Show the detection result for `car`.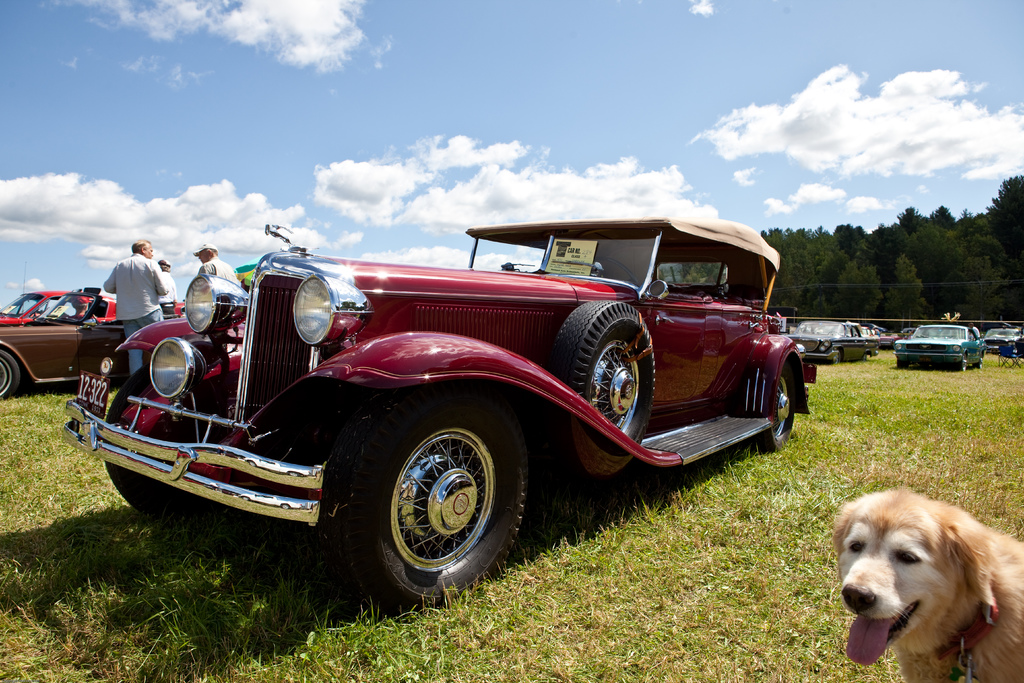
region(0, 287, 116, 331).
